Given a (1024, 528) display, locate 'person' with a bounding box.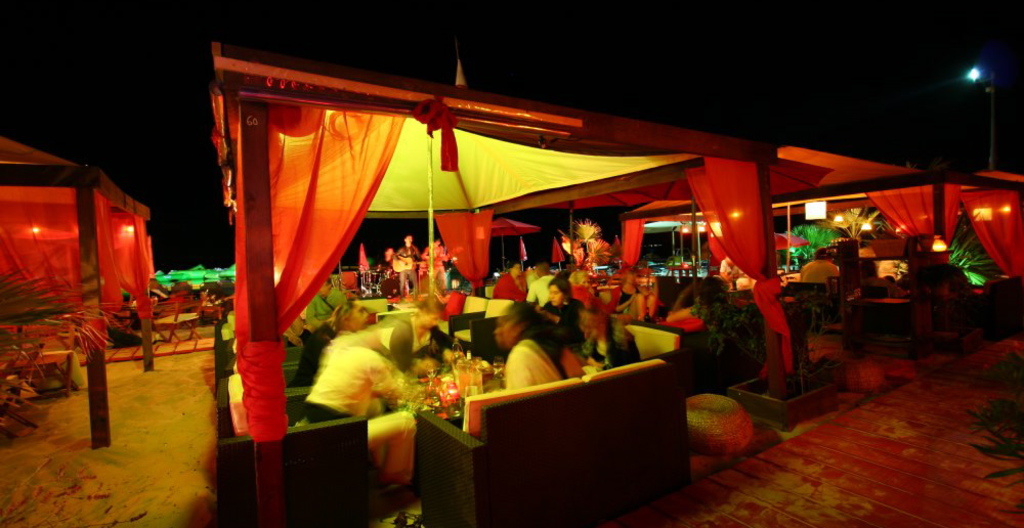
Located: (left=292, top=312, right=414, bottom=429).
